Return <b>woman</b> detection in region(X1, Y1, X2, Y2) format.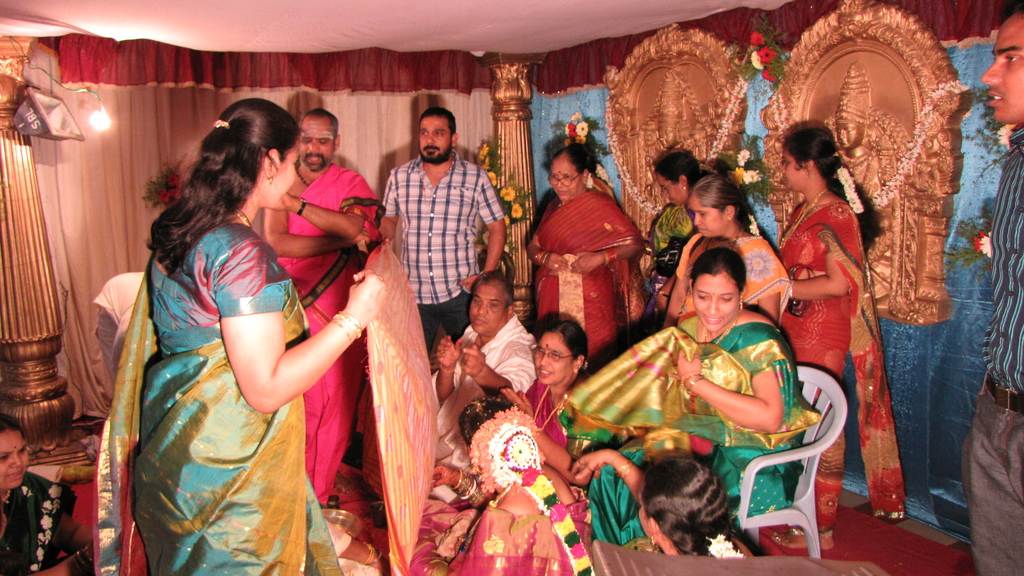
region(405, 397, 598, 575).
